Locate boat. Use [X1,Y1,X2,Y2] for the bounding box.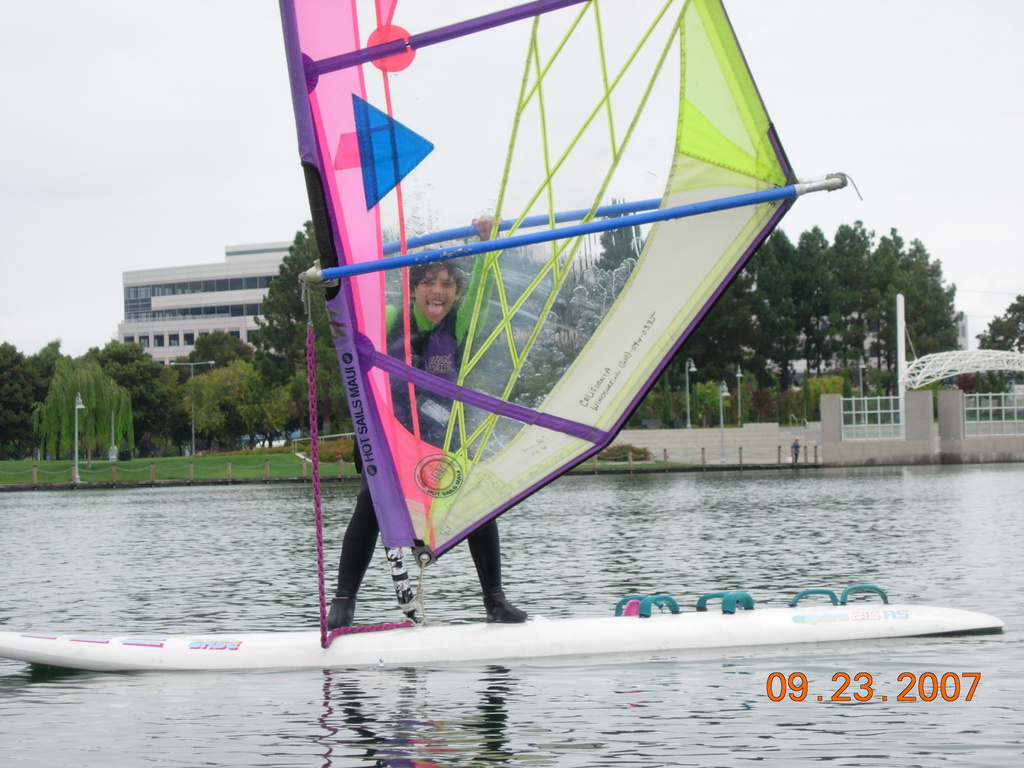
[0,0,1004,662].
